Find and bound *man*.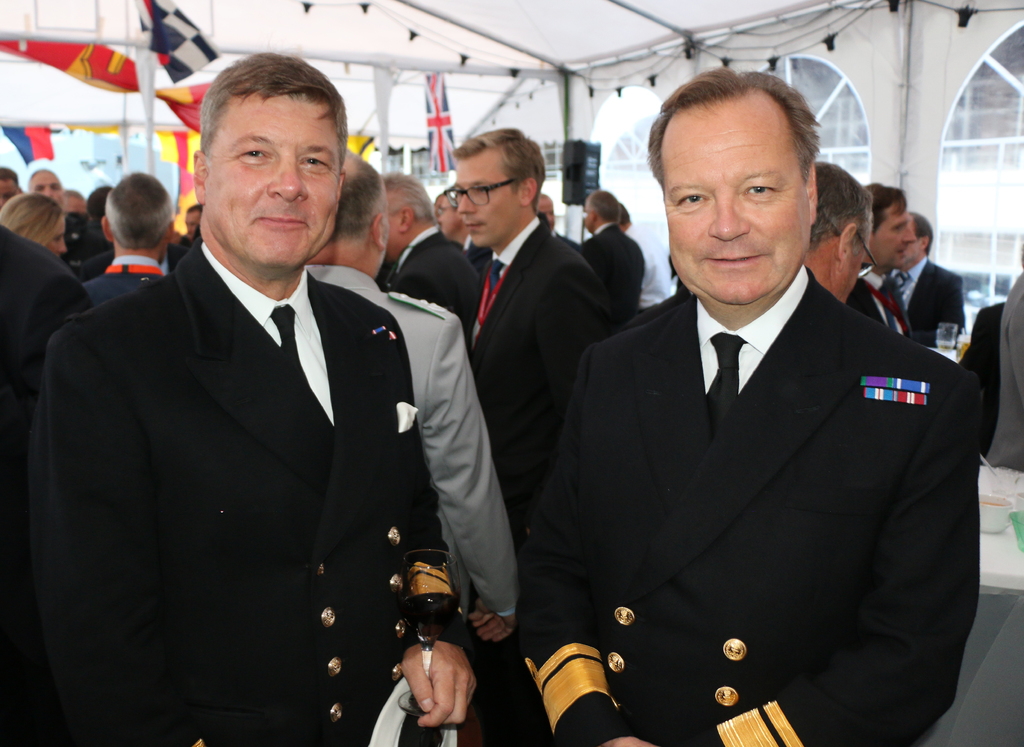
Bound: bbox(450, 124, 615, 550).
